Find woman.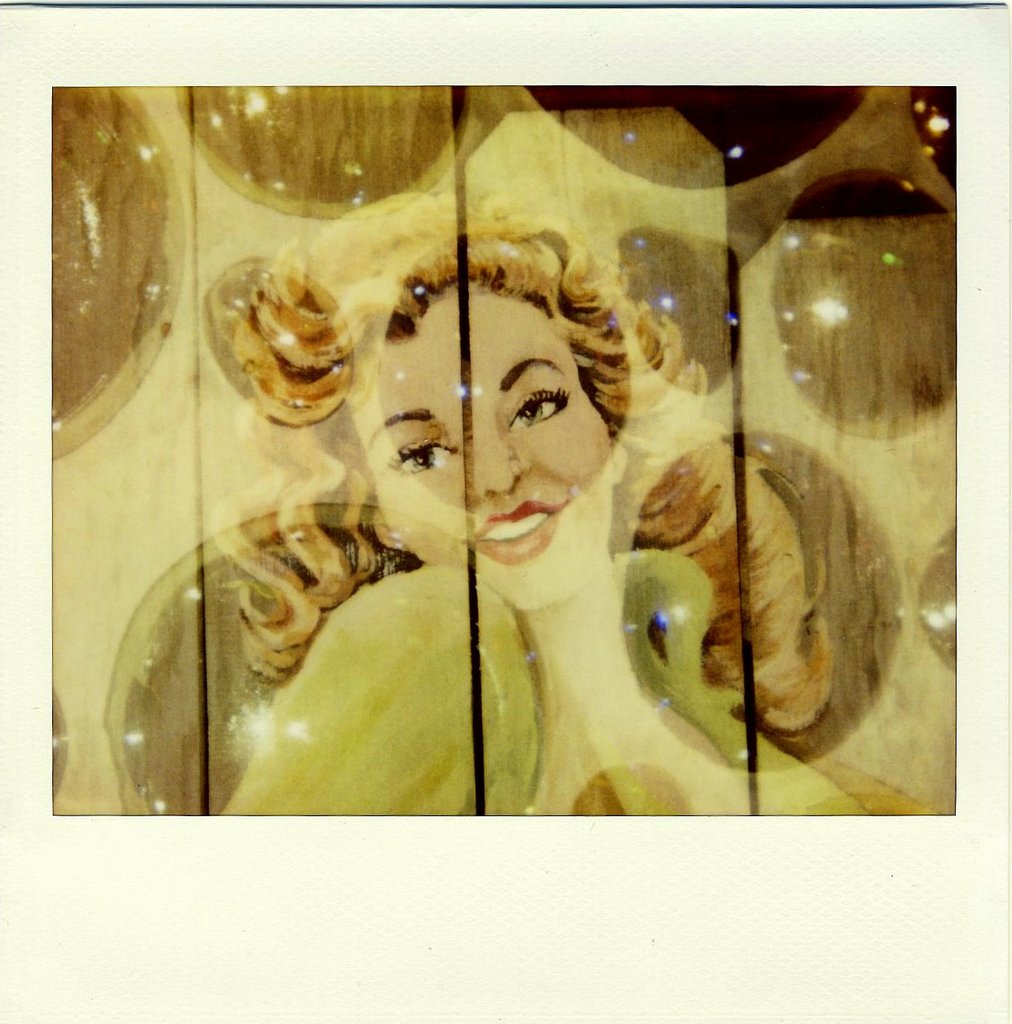
(left=205, top=185, right=937, bottom=822).
